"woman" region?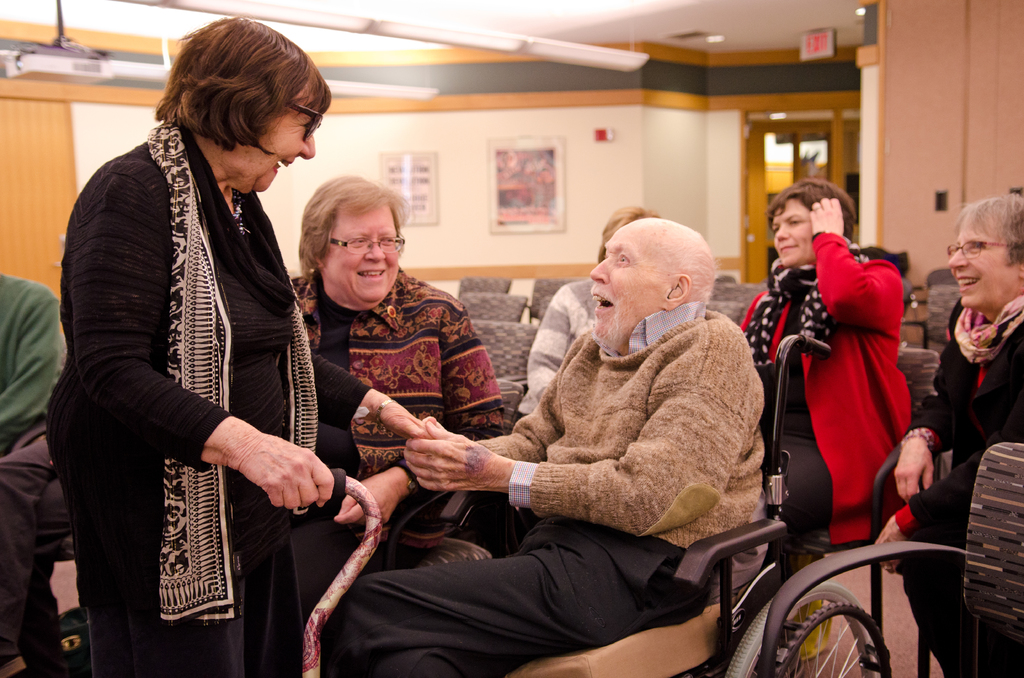
box=[61, 10, 336, 677]
